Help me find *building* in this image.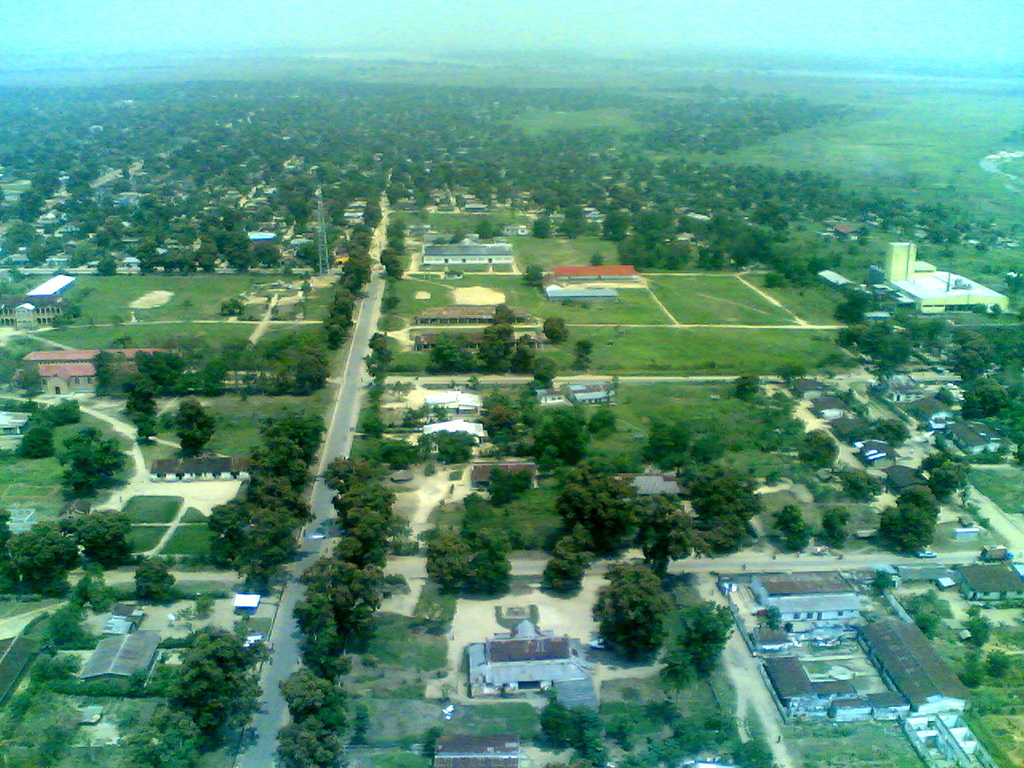
Found it: crop(866, 240, 1010, 314).
